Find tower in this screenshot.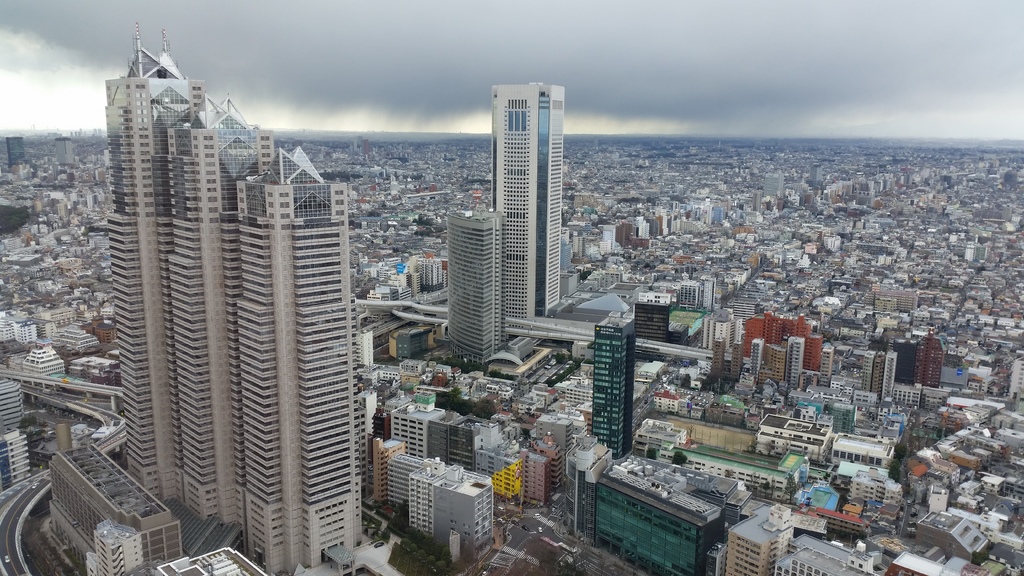
The bounding box for tower is x1=385, y1=398, x2=444, y2=445.
